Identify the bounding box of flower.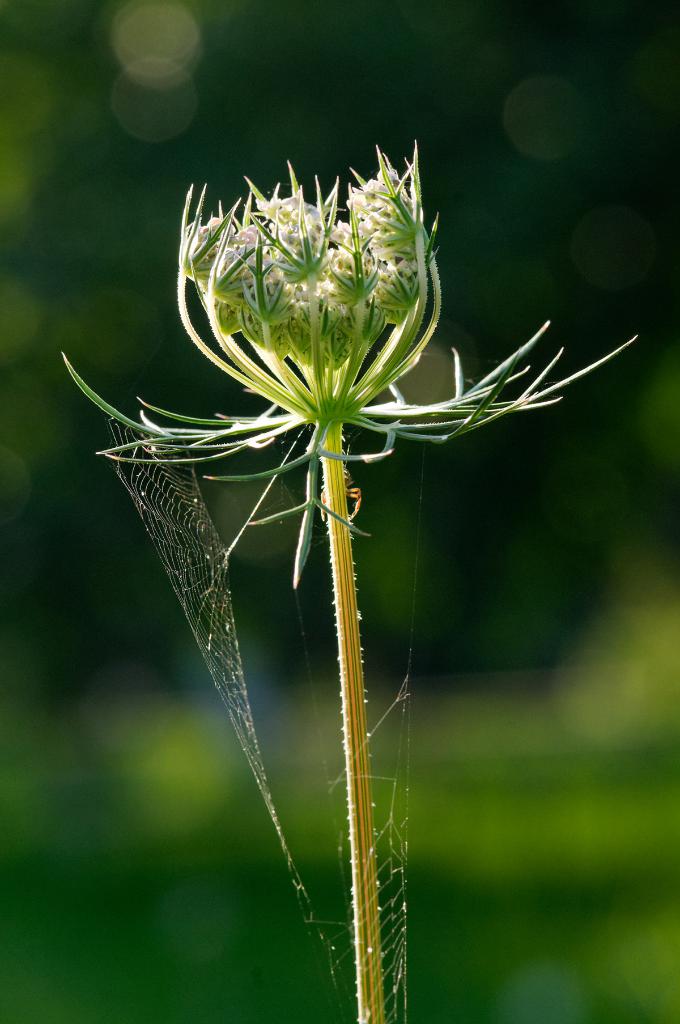
x1=166 y1=141 x2=464 y2=407.
